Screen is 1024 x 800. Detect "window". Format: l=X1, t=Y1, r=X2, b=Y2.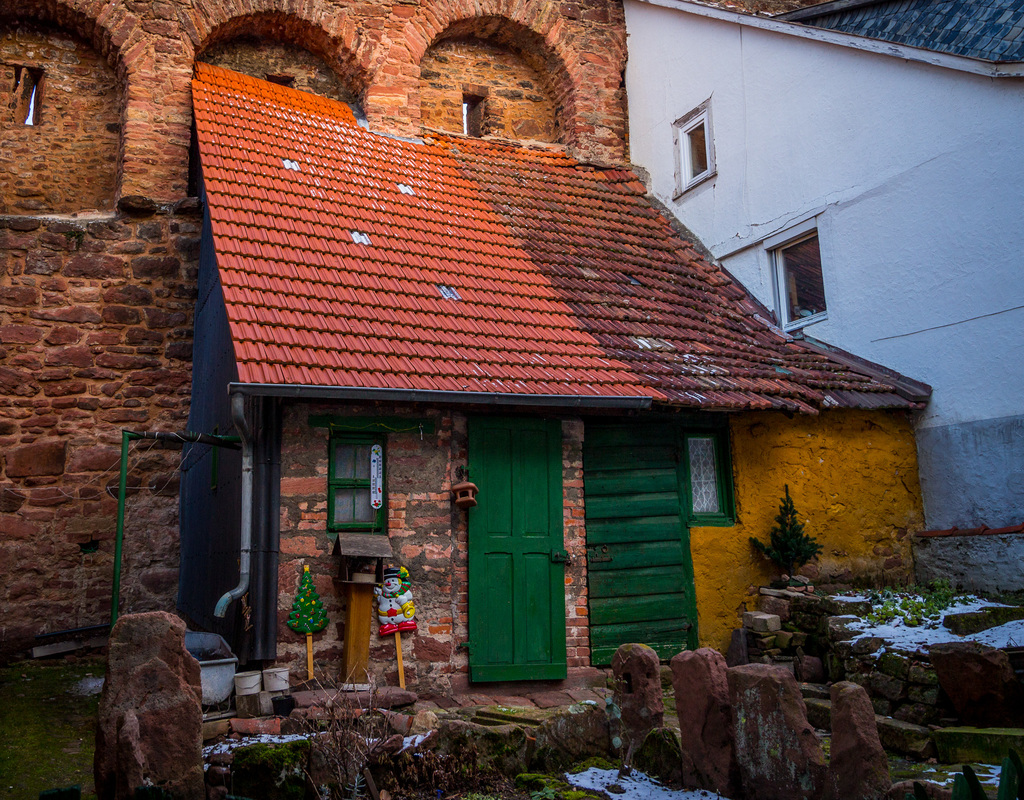
l=680, t=430, r=734, b=532.
